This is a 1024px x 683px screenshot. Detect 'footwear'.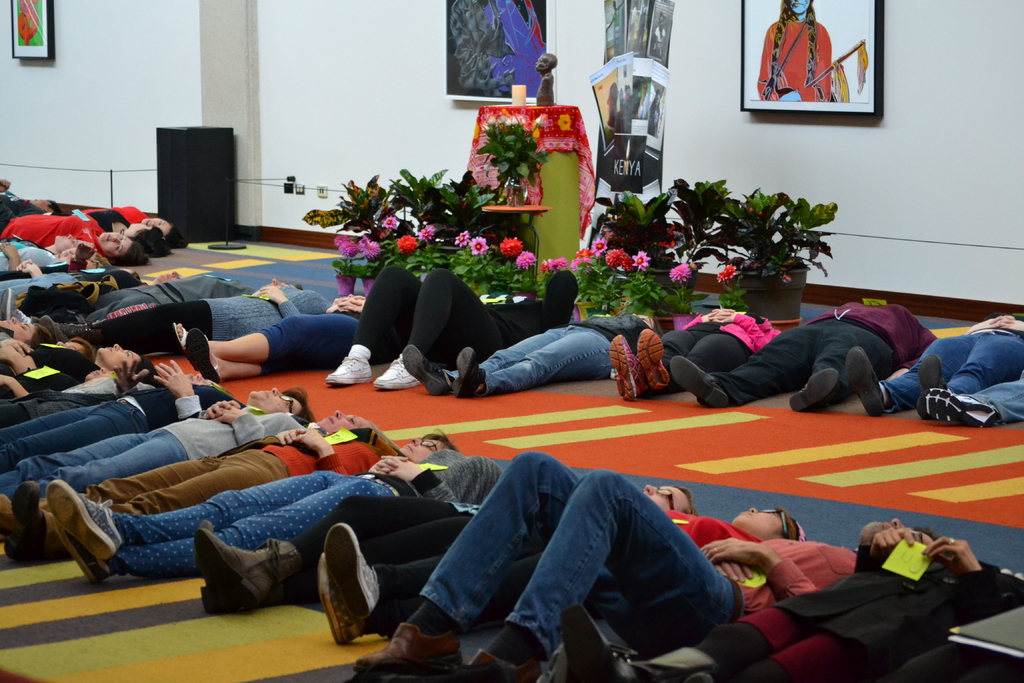
924:358:948:413.
